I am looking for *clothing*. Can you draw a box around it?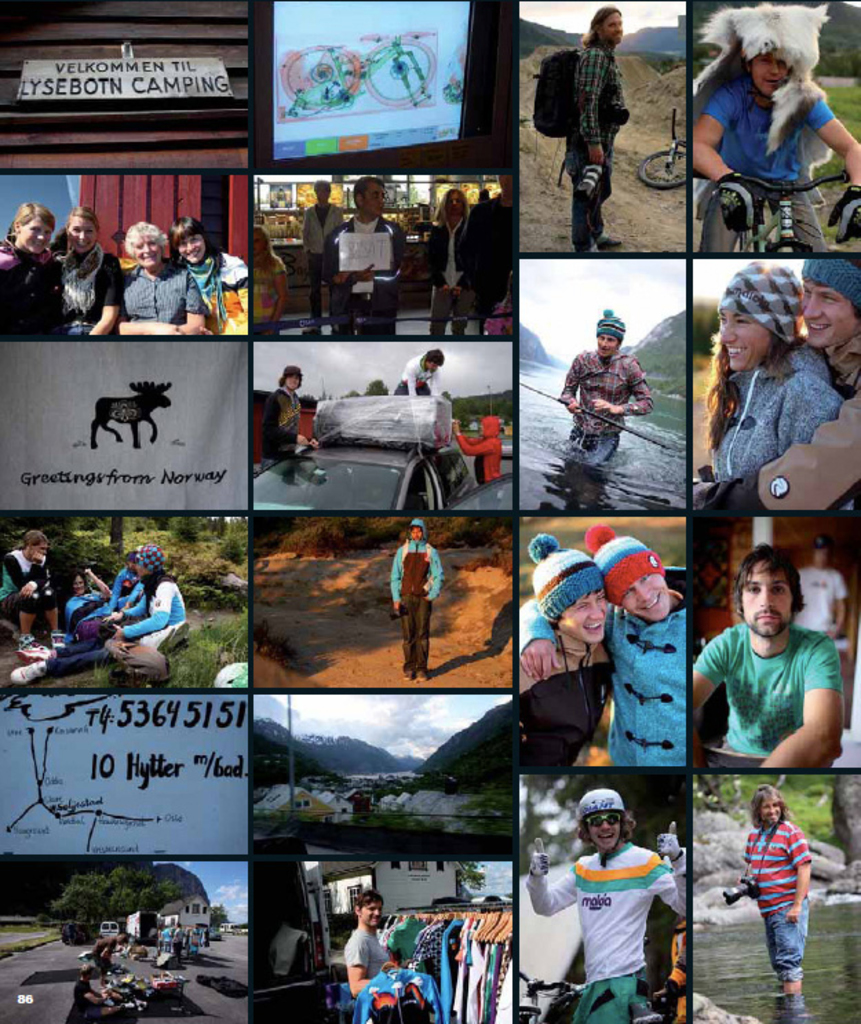
Sure, the bounding box is 185 254 249 334.
